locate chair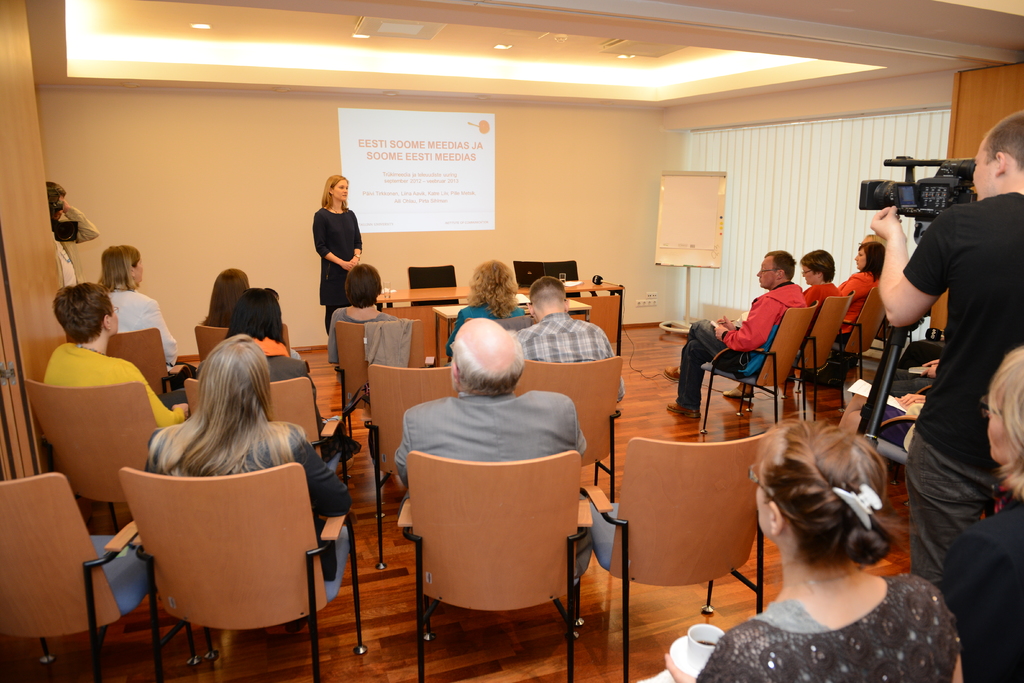
BBox(194, 322, 295, 362)
